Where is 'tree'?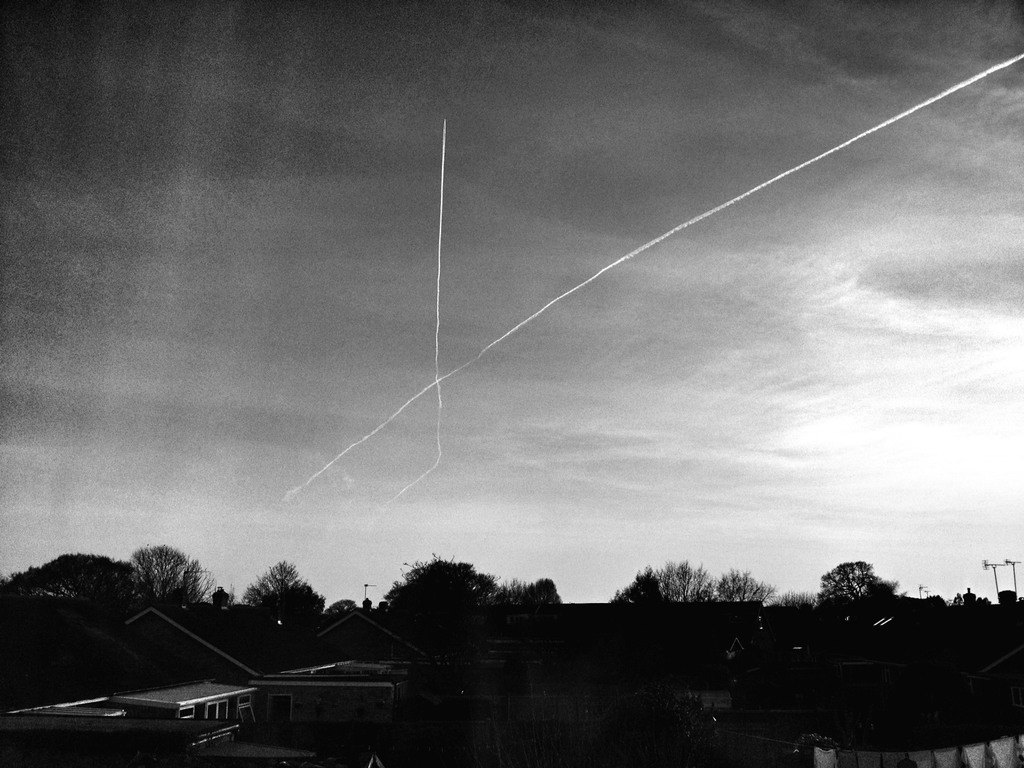
detection(701, 566, 781, 617).
